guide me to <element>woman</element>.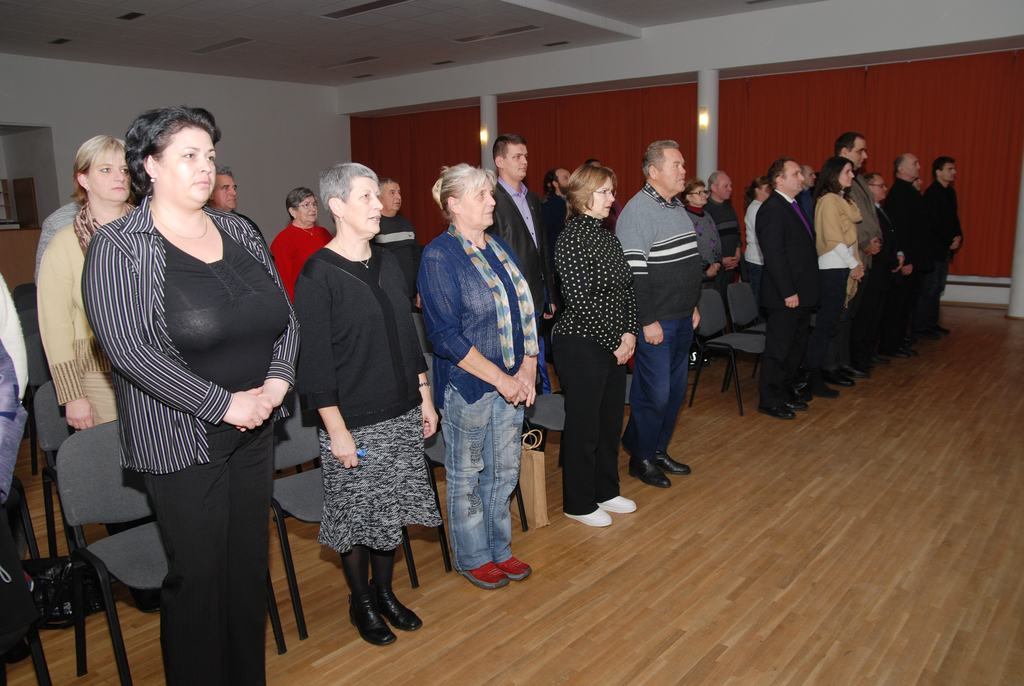
Guidance: <box>808,157,867,388</box>.
